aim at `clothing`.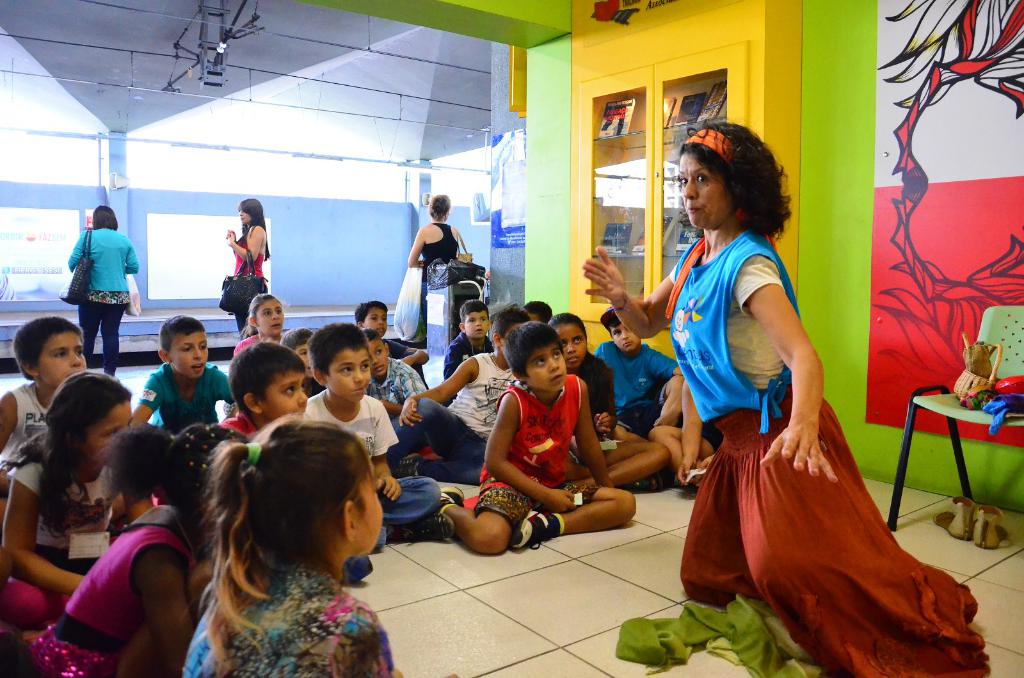
Aimed at region(68, 225, 143, 375).
